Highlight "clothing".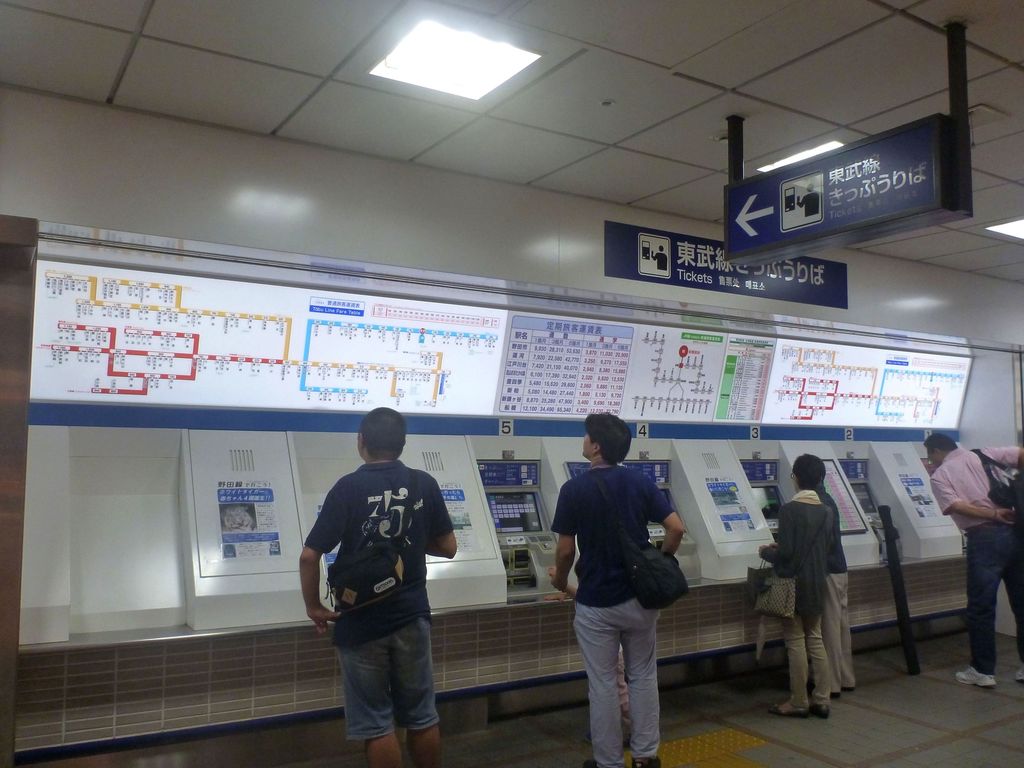
Highlighted region: rect(761, 497, 833, 630).
